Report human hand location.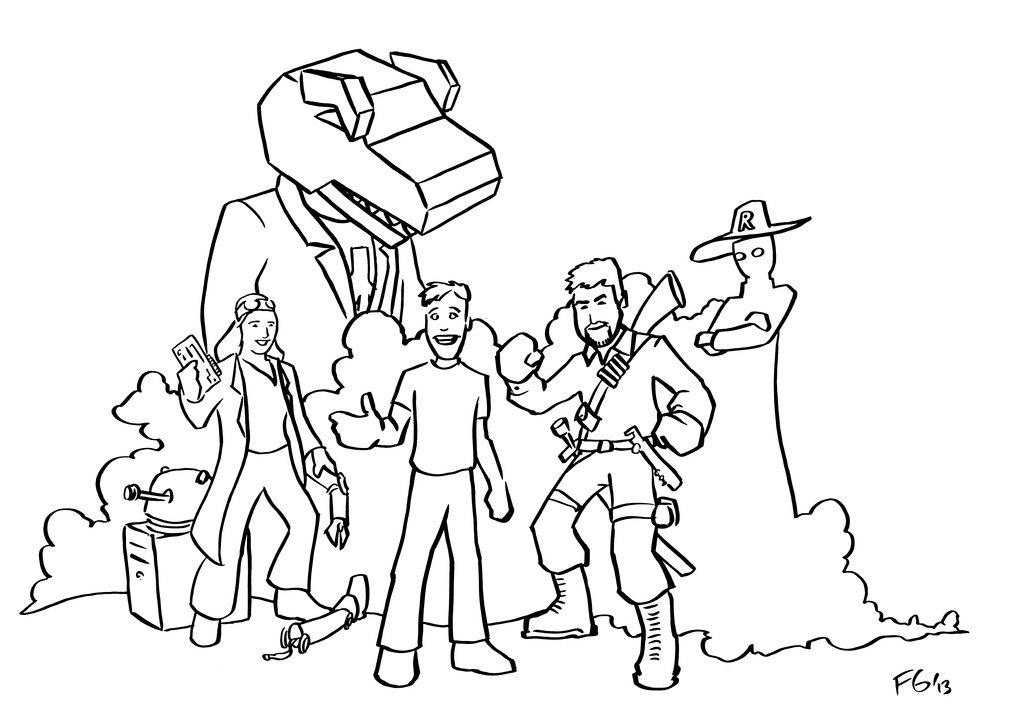
Report: x1=495 y1=328 x2=543 y2=385.
